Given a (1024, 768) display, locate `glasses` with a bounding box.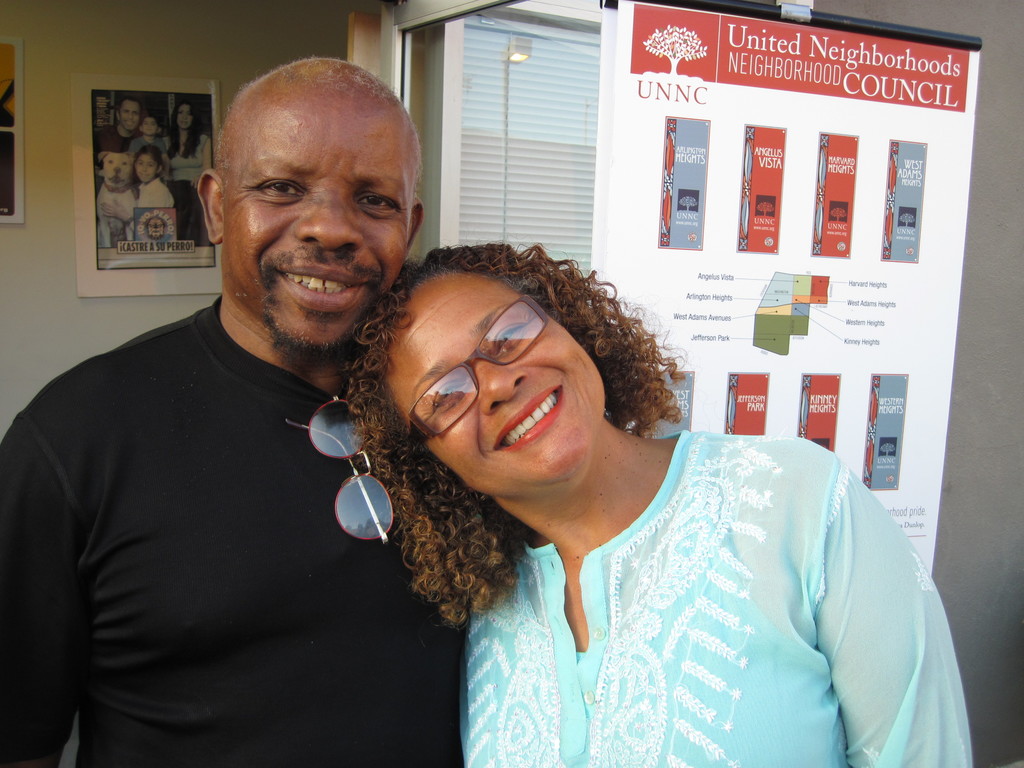
Located: <box>408,294,548,447</box>.
